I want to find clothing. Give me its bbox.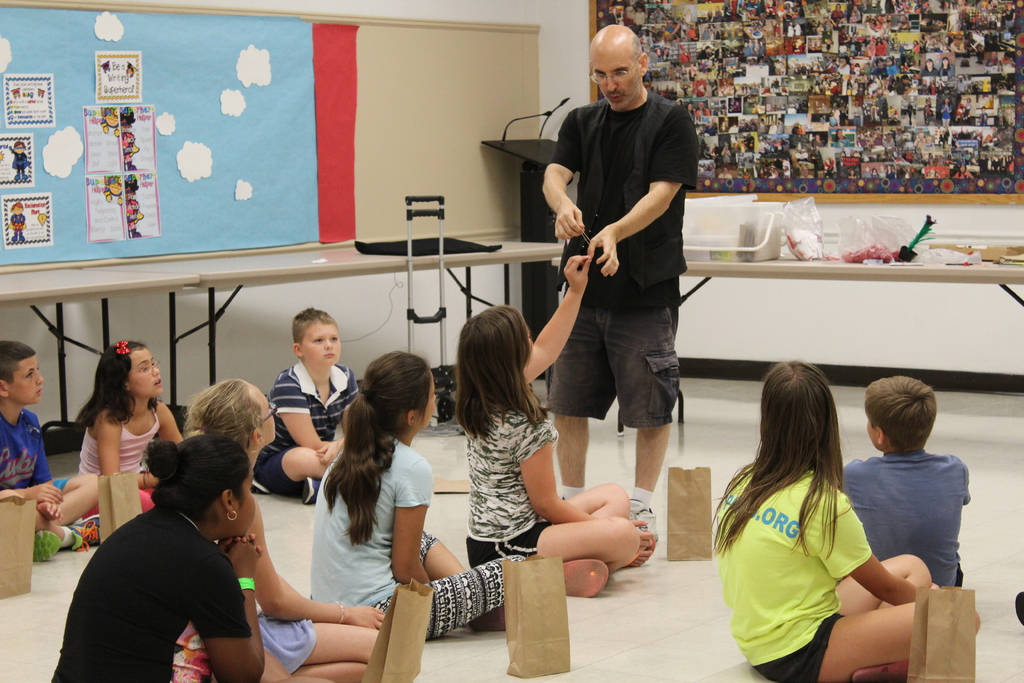
x1=85, y1=402, x2=174, y2=523.
